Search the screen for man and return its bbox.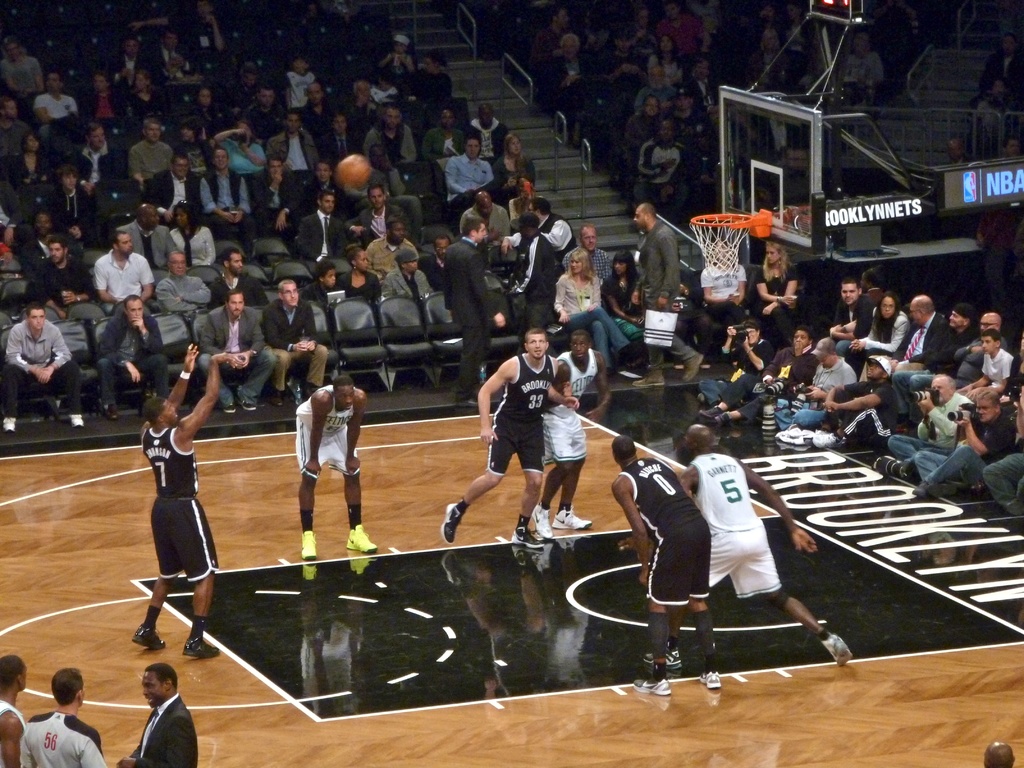
Found: region(320, 111, 360, 157).
